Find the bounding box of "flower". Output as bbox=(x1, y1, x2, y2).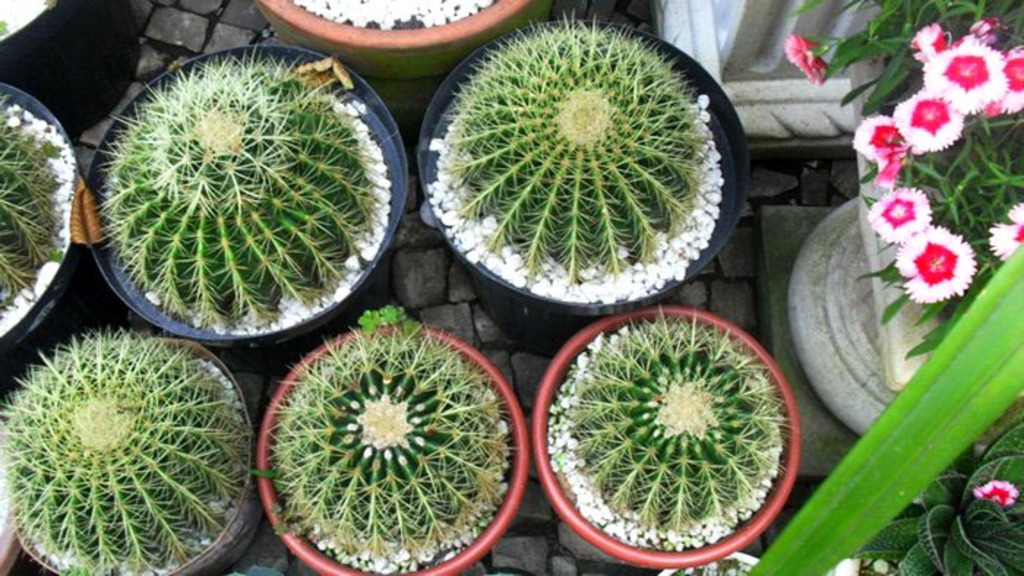
bbox=(900, 211, 983, 291).
